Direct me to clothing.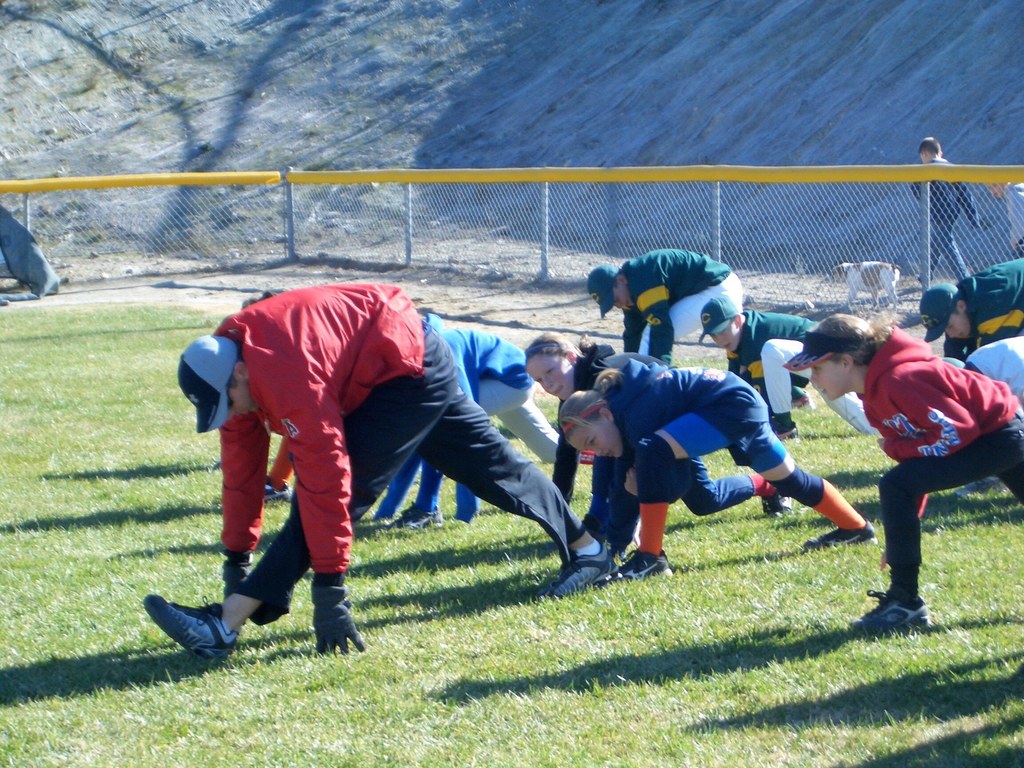
Direction: x1=620 y1=244 x2=749 y2=359.
